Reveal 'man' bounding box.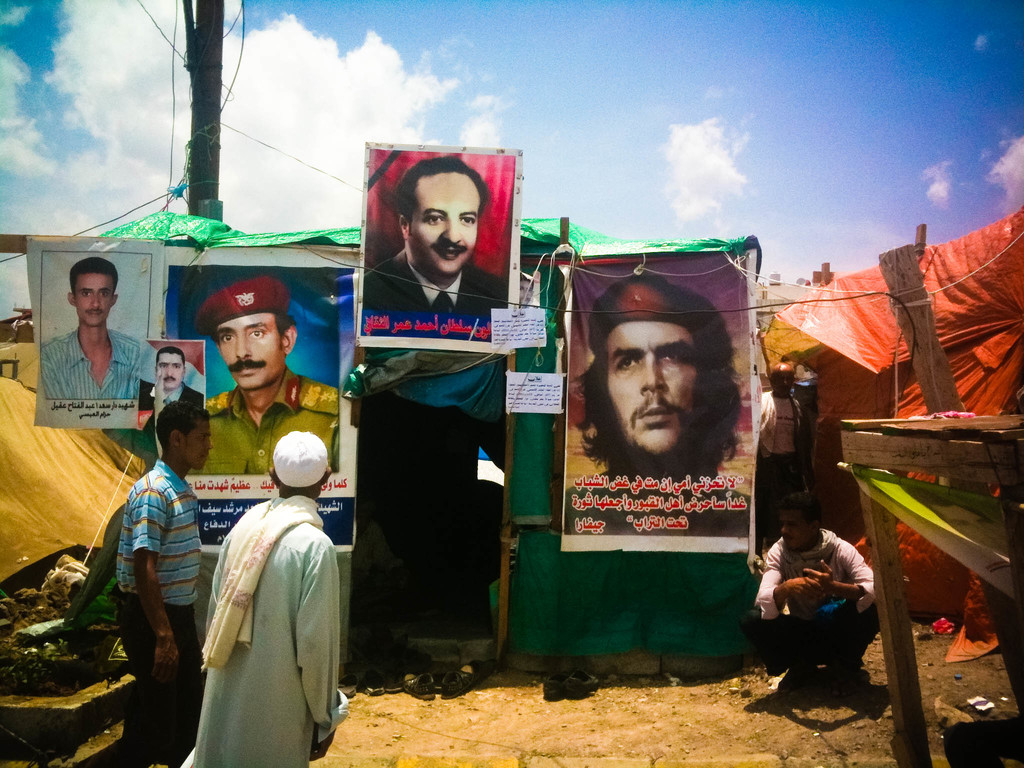
Revealed: region(573, 271, 748, 539).
